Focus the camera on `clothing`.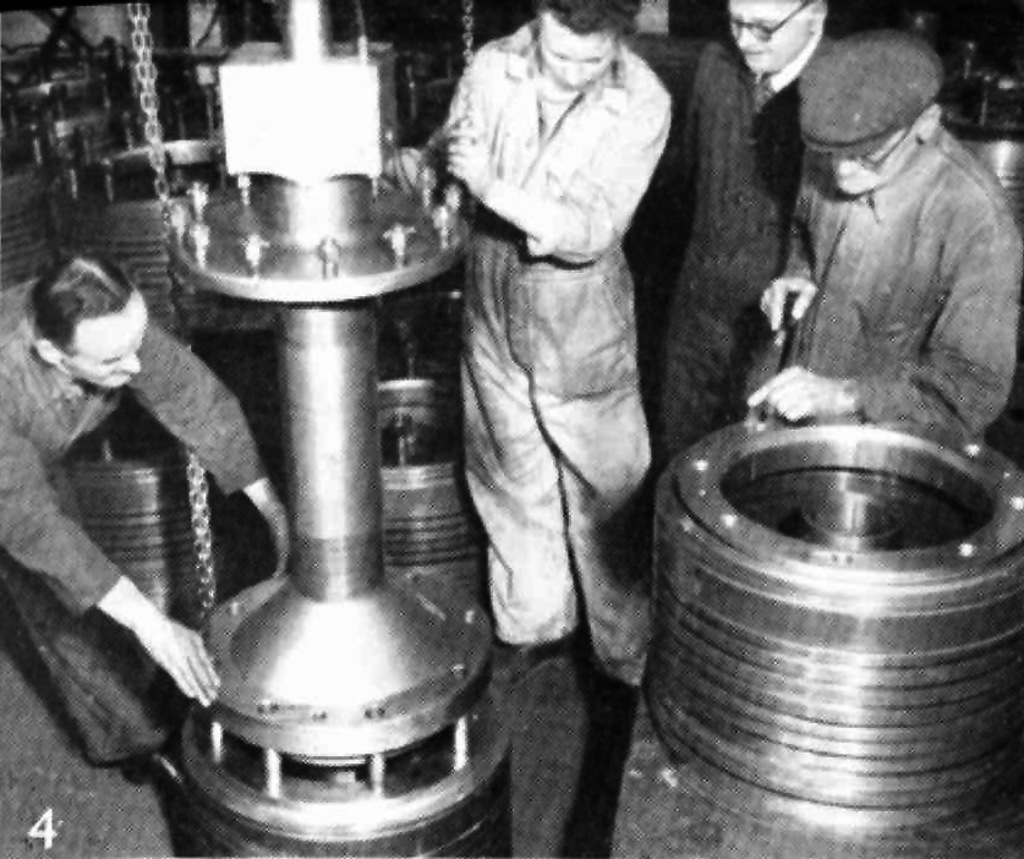
Focus region: region(736, 137, 1023, 464).
